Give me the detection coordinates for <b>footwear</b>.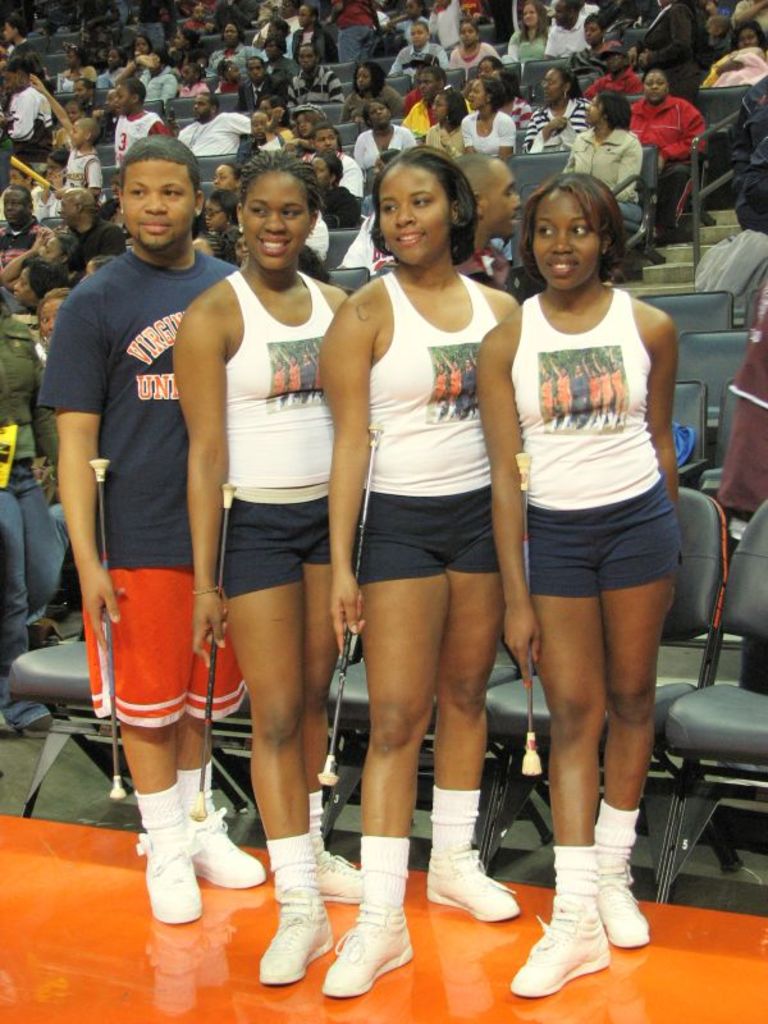
(424, 850, 520, 922).
